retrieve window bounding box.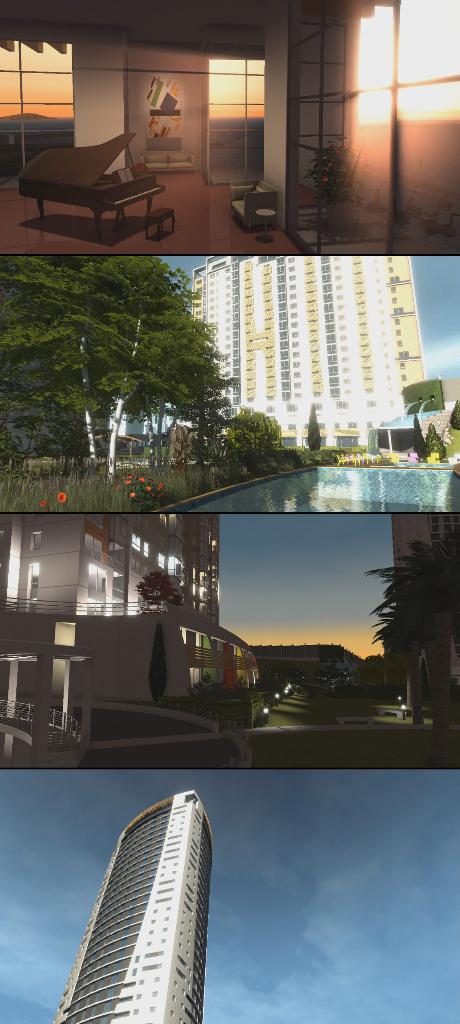
Bounding box: left=161, top=556, right=181, bottom=582.
